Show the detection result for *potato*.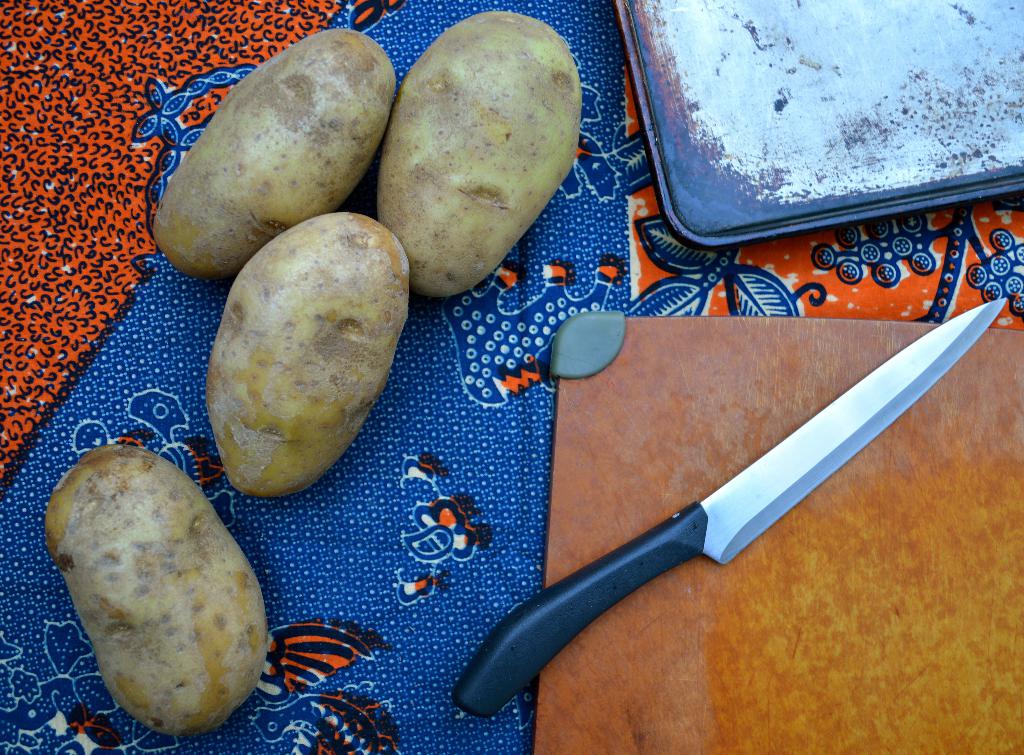
BBox(154, 26, 399, 276).
